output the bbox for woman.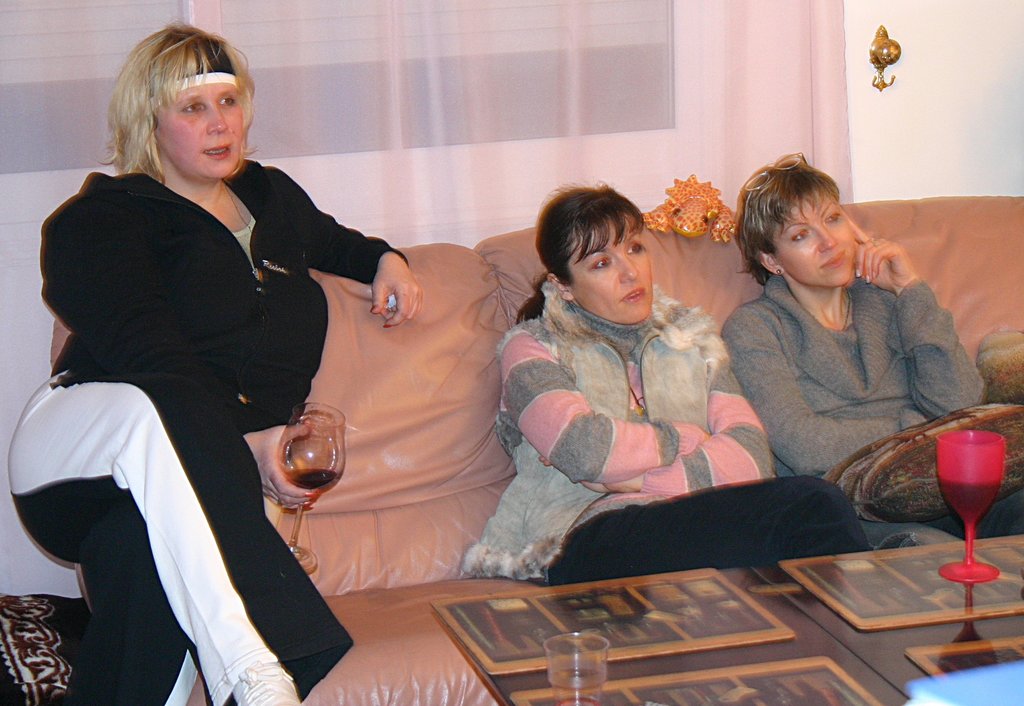
[452,175,879,584].
